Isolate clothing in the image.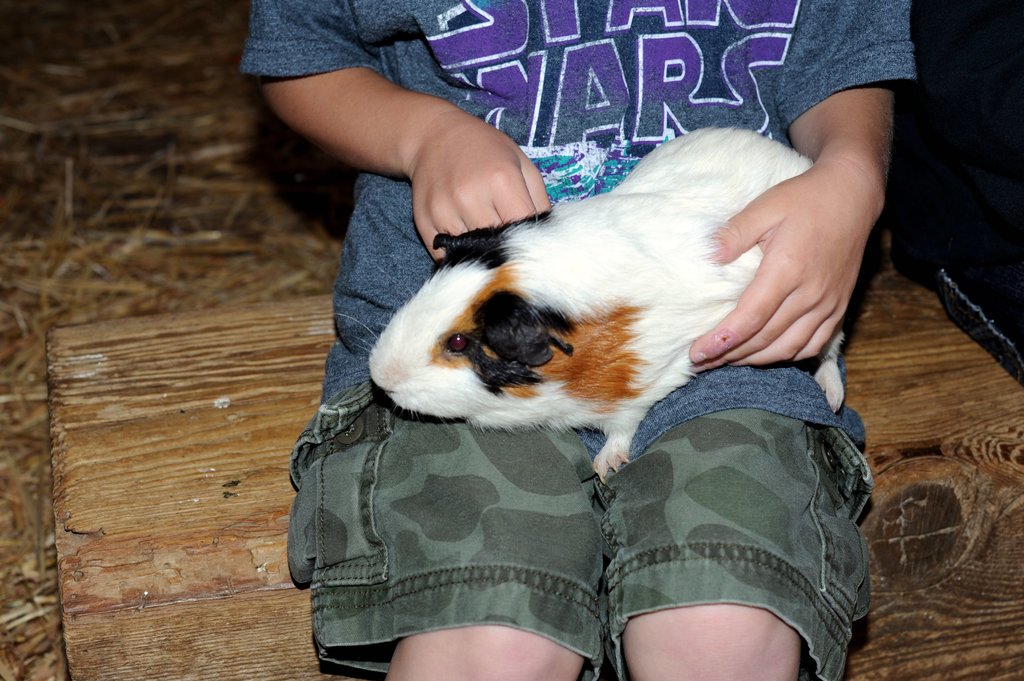
Isolated region: locate(237, 2, 917, 675).
